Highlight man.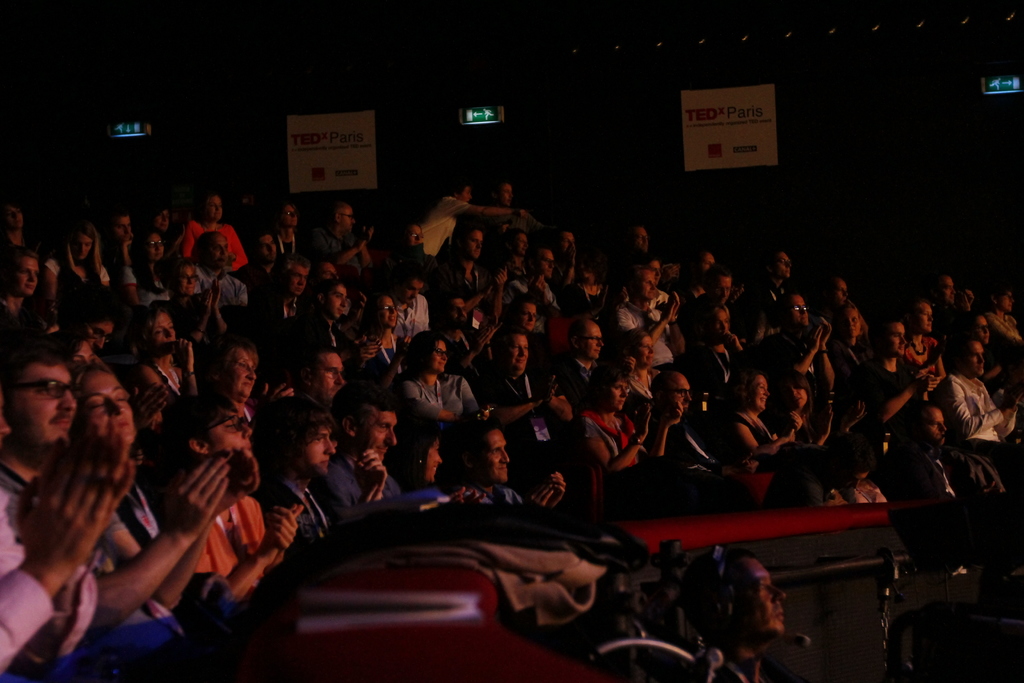
Highlighted region: x1=490 y1=327 x2=577 y2=496.
